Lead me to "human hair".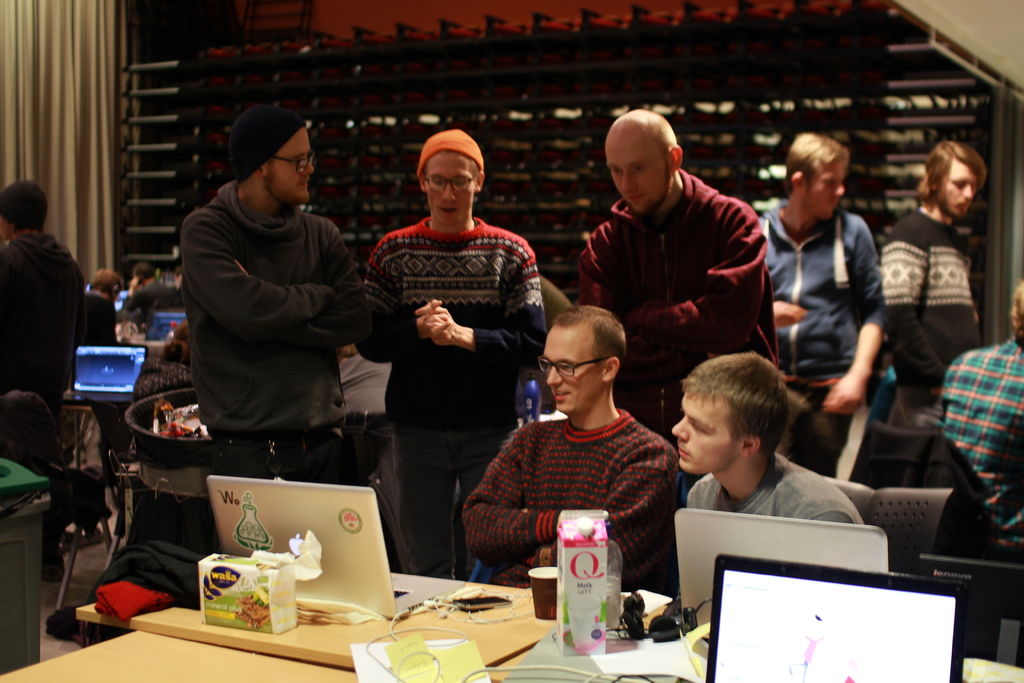
Lead to crop(92, 265, 122, 292).
